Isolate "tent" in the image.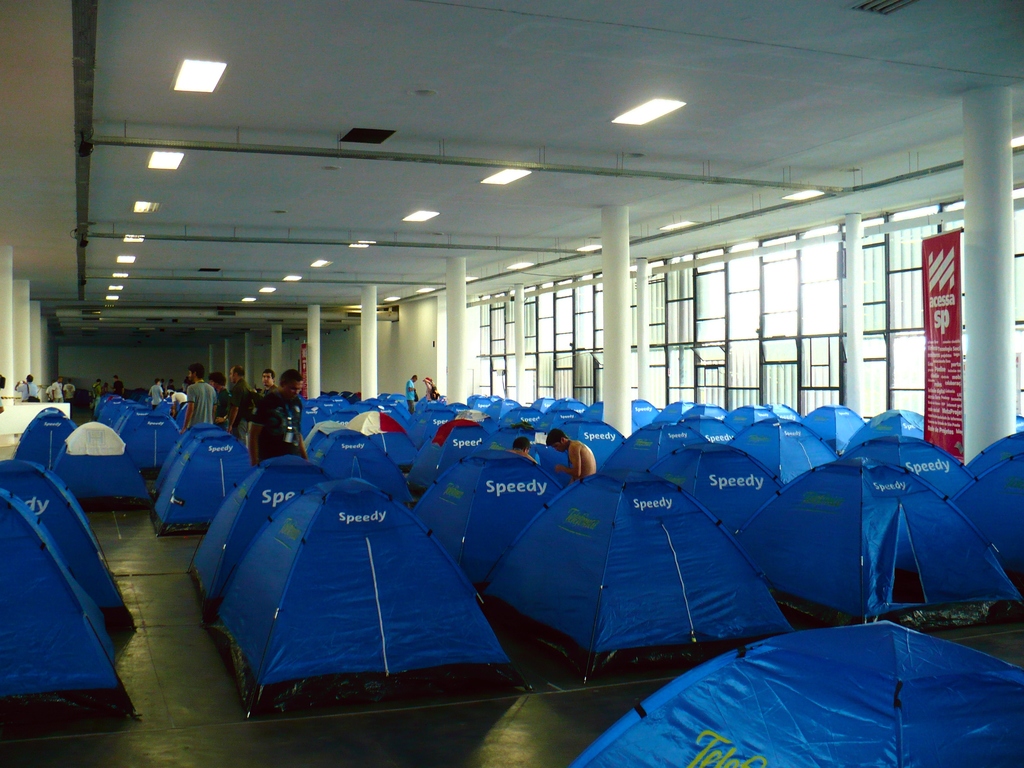
Isolated region: [178,477,507,711].
